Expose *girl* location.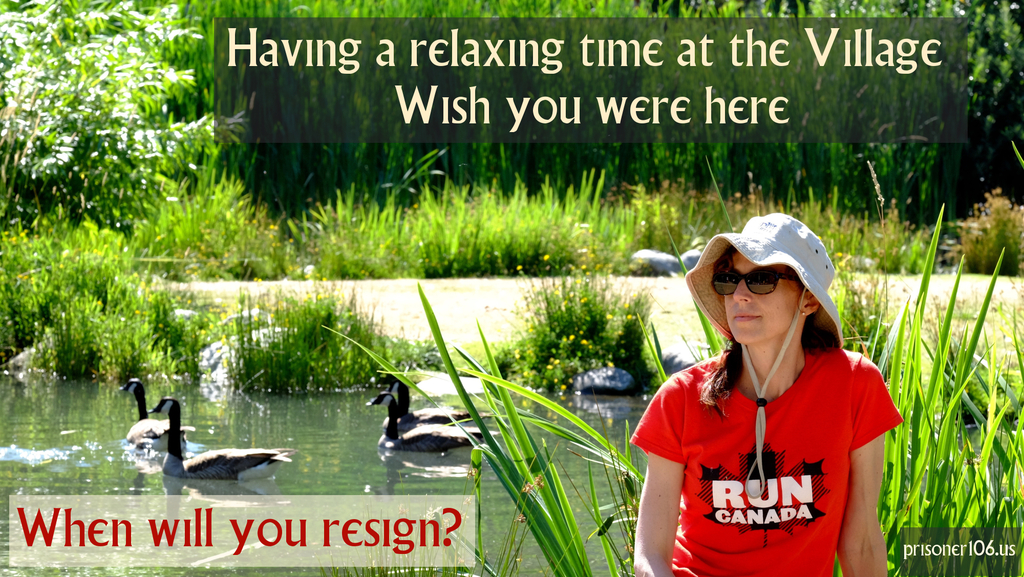
Exposed at box=[629, 208, 908, 576].
